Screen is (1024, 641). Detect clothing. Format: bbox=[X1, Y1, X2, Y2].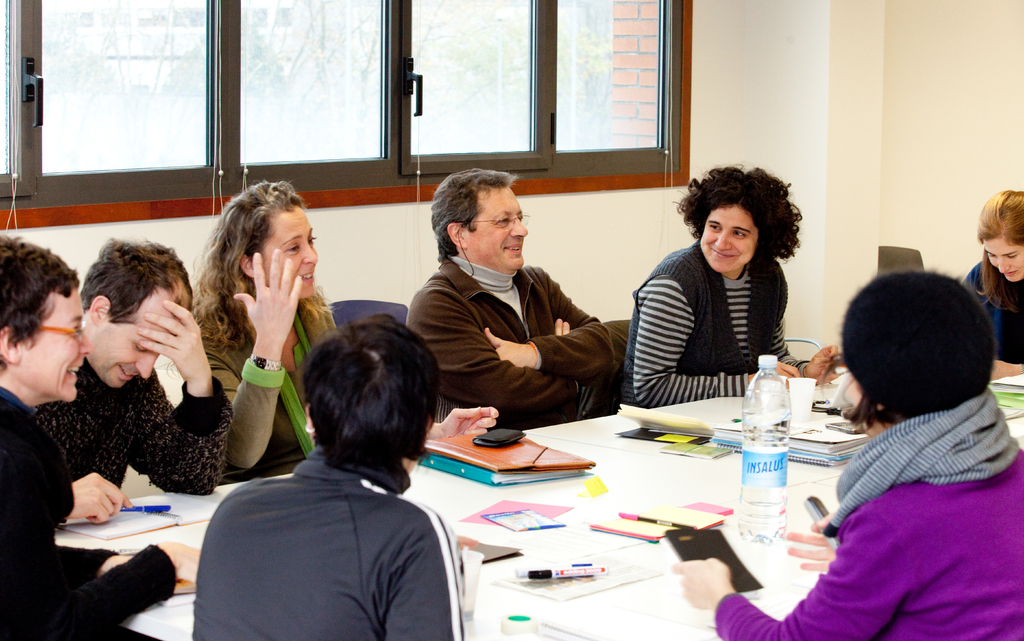
bbox=[403, 252, 614, 430].
